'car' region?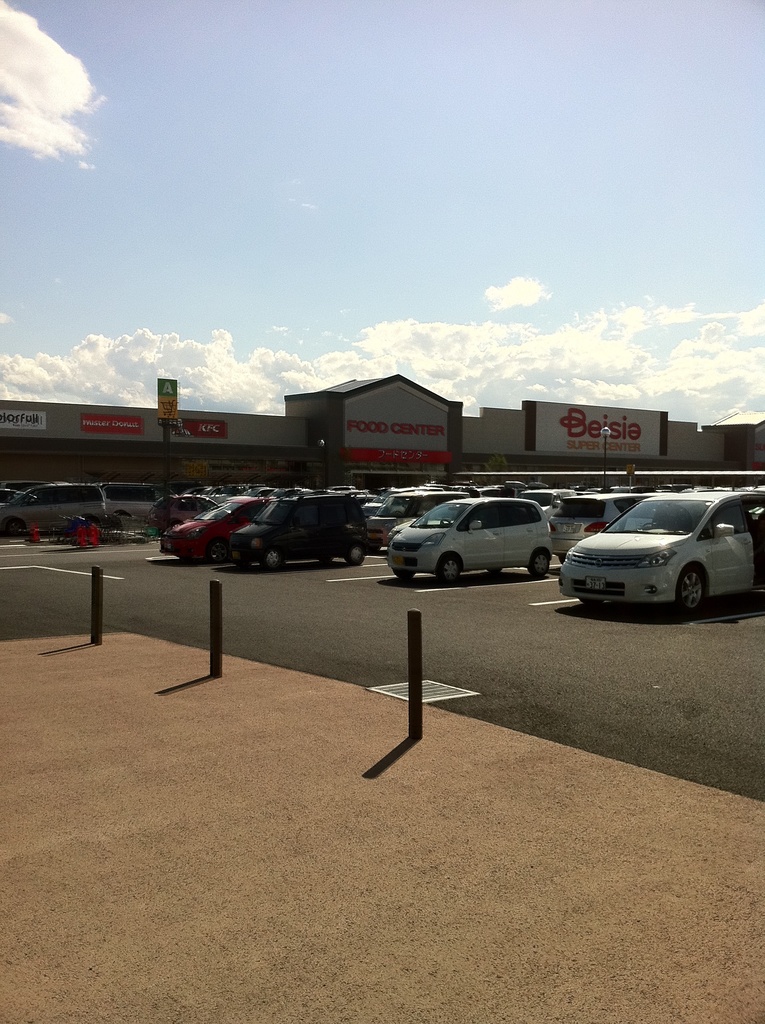
[229, 498, 367, 566]
